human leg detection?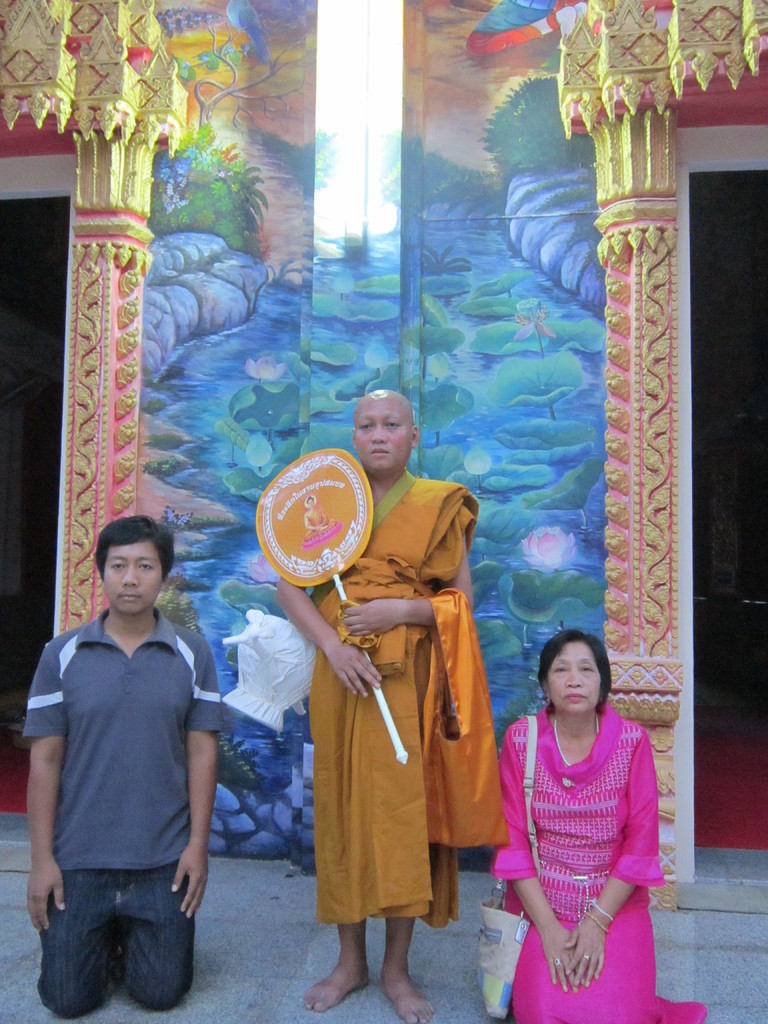
left=376, top=915, right=437, bottom=1023
